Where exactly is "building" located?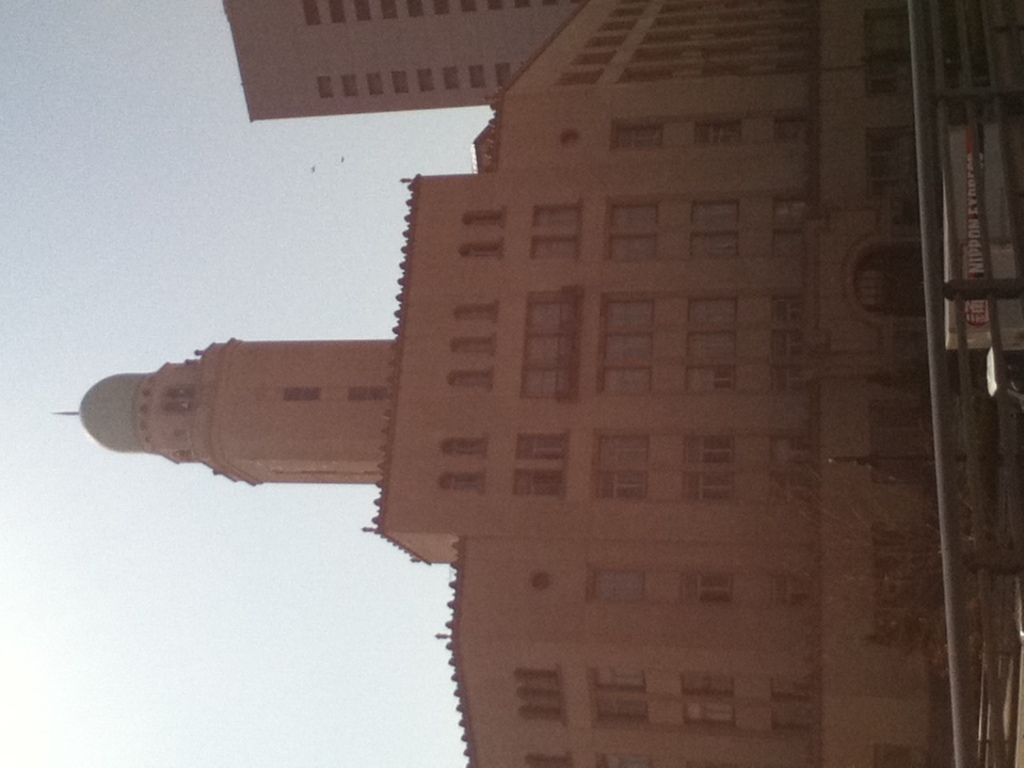
Its bounding box is box=[52, 0, 951, 767].
